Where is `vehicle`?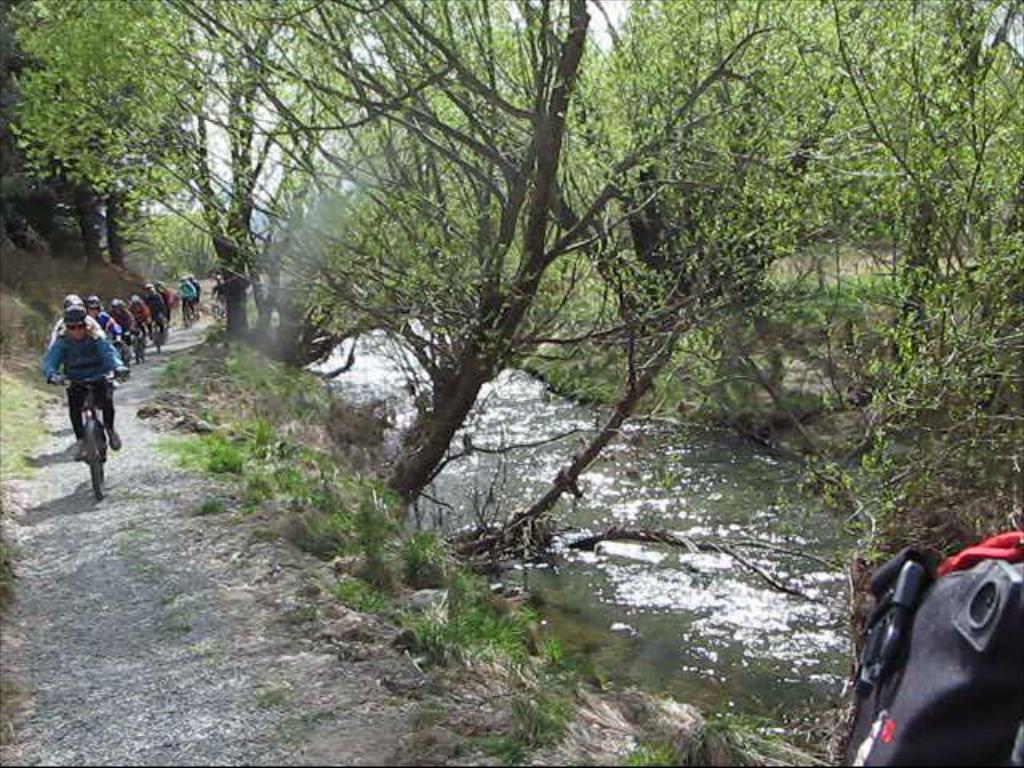
(130, 323, 142, 365).
